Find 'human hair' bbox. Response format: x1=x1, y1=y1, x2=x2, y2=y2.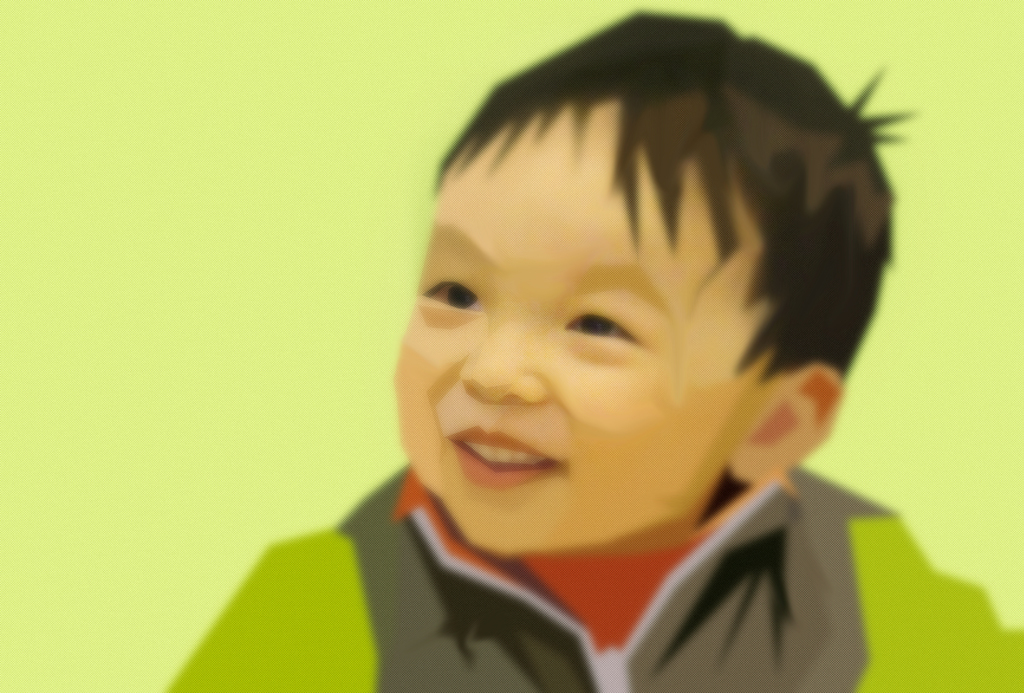
x1=301, y1=0, x2=899, y2=500.
